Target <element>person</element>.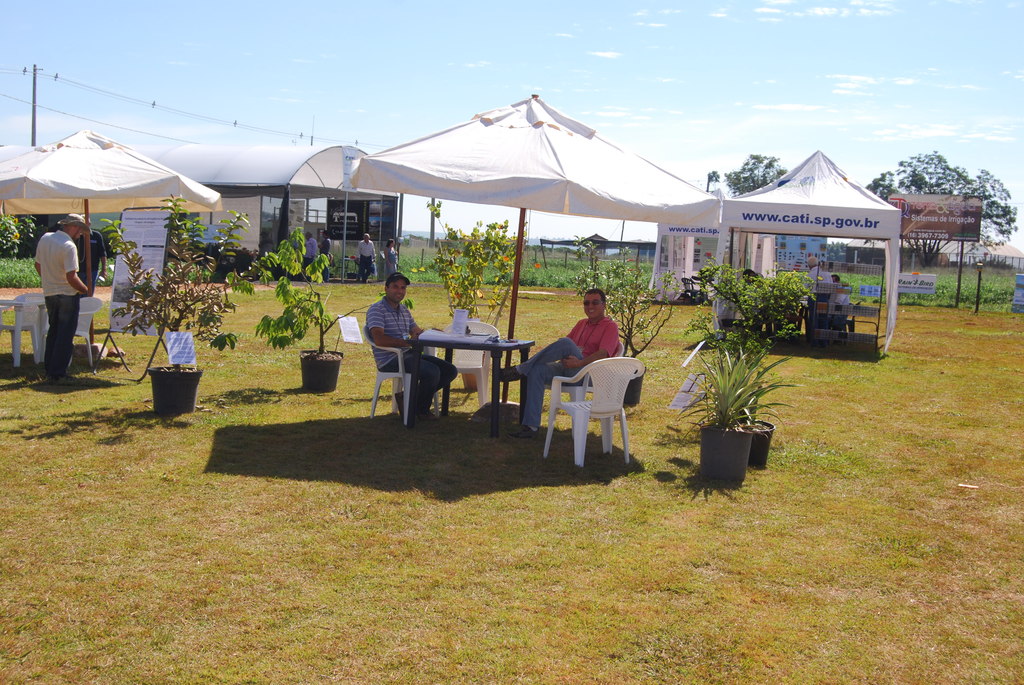
Target region: [x1=364, y1=271, x2=458, y2=421].
